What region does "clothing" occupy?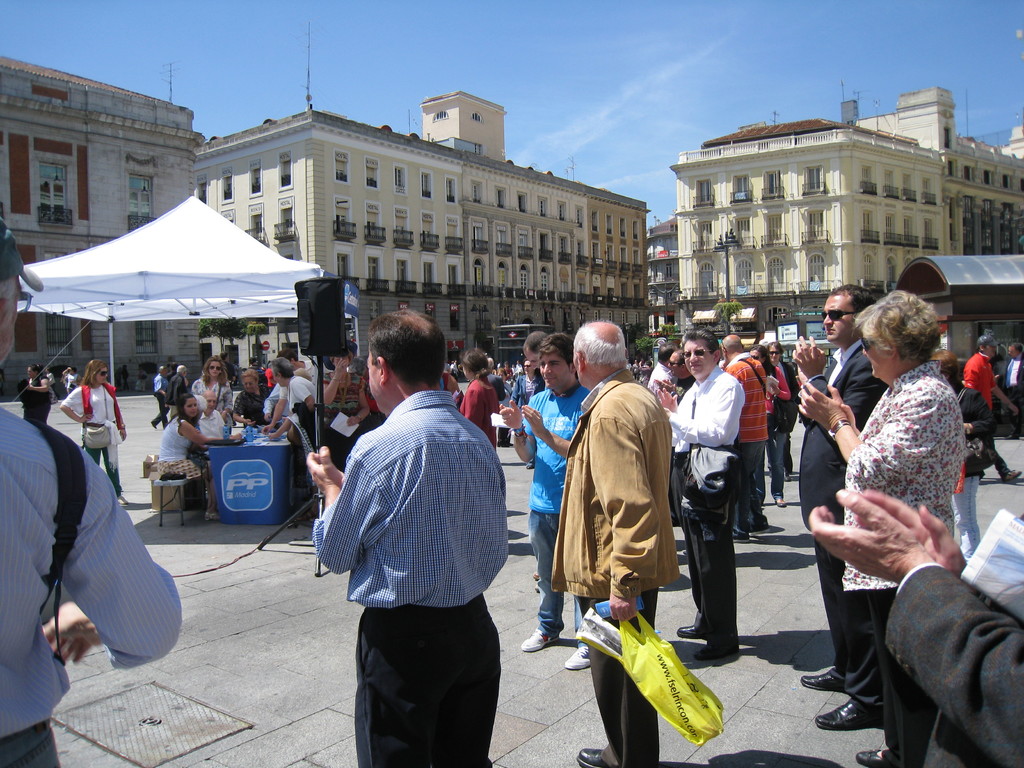
(310, 347, 508, 740).
